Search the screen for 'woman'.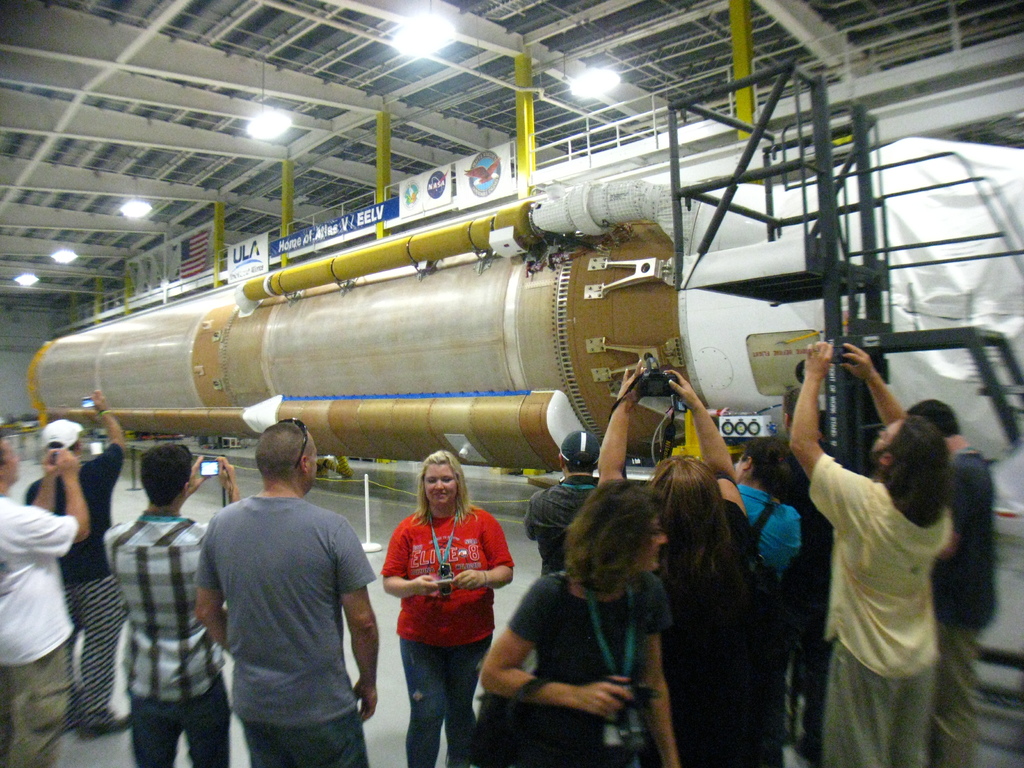
Found at (479,477,682,767).
